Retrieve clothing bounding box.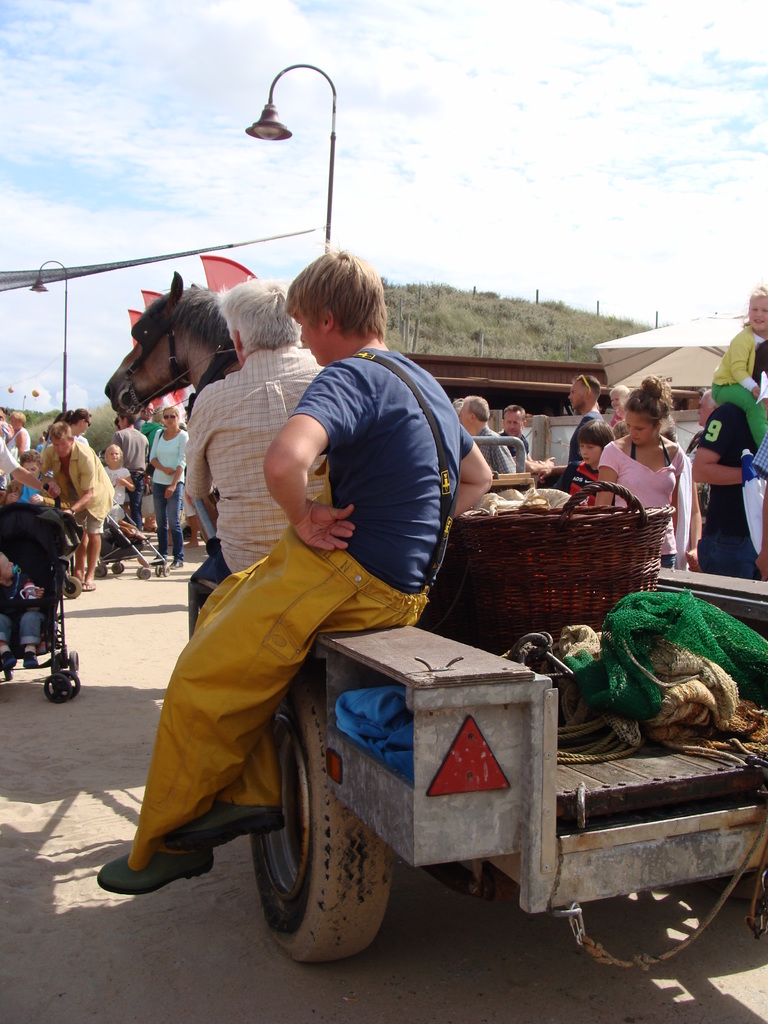
Bounding box: [x1=476, y1=420, x2=534, y2=478].
